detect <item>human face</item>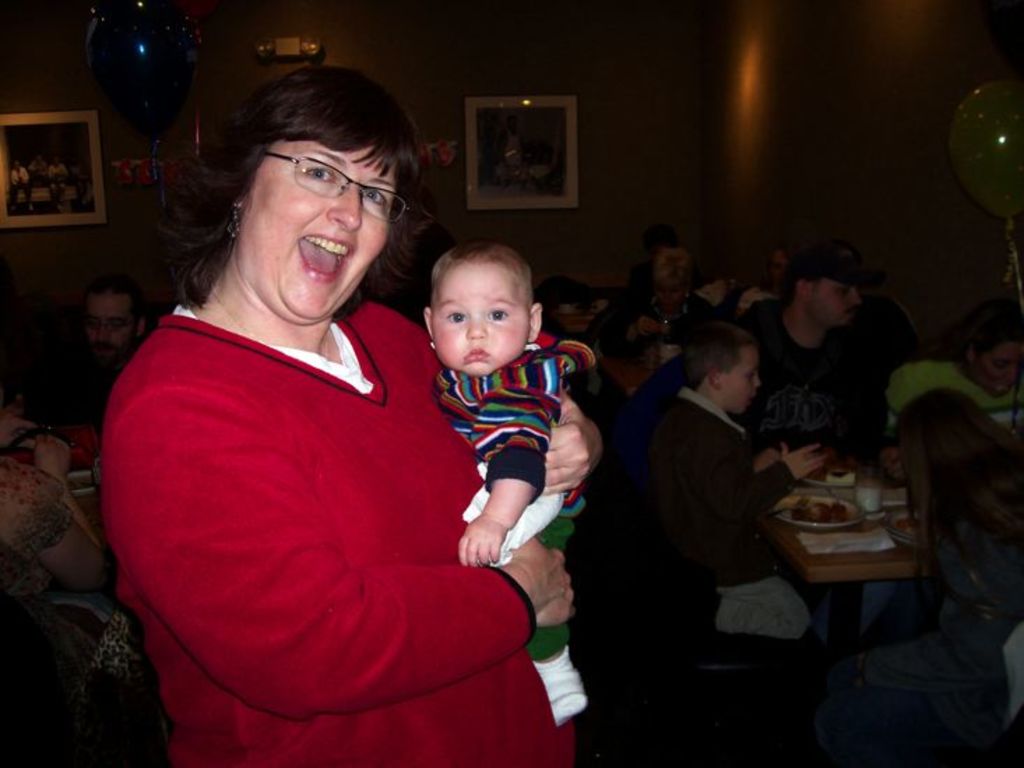
[89, 289, 140, 367]
